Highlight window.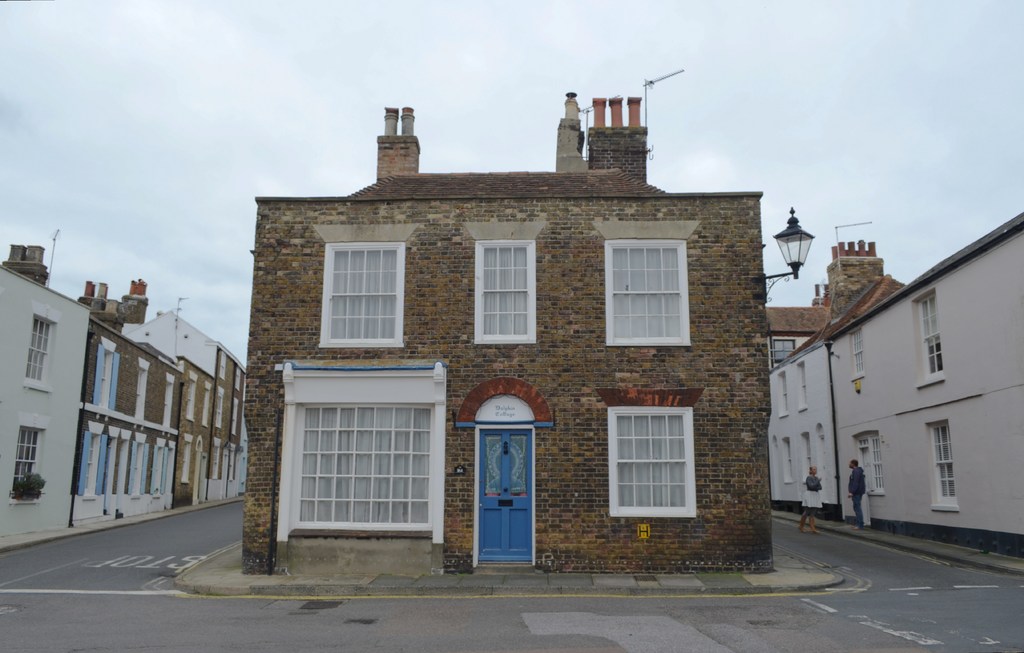
Highlighted region: detection(470, 241, 535, 347).
